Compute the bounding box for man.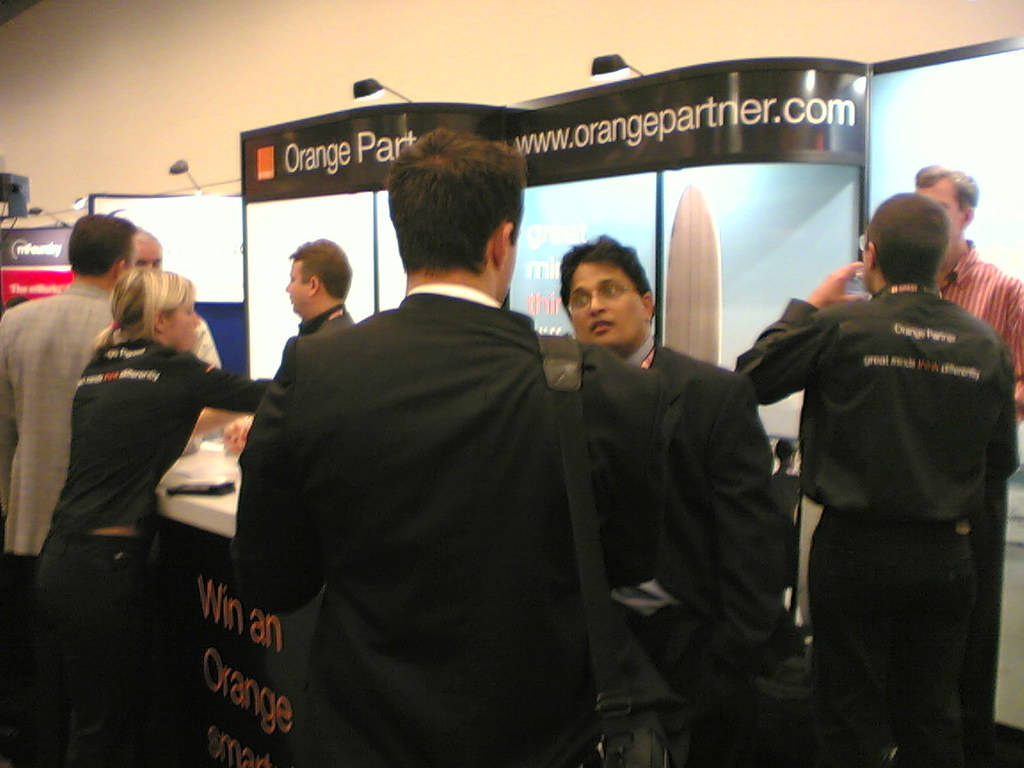
Rect(558, 233, 789, 767).
